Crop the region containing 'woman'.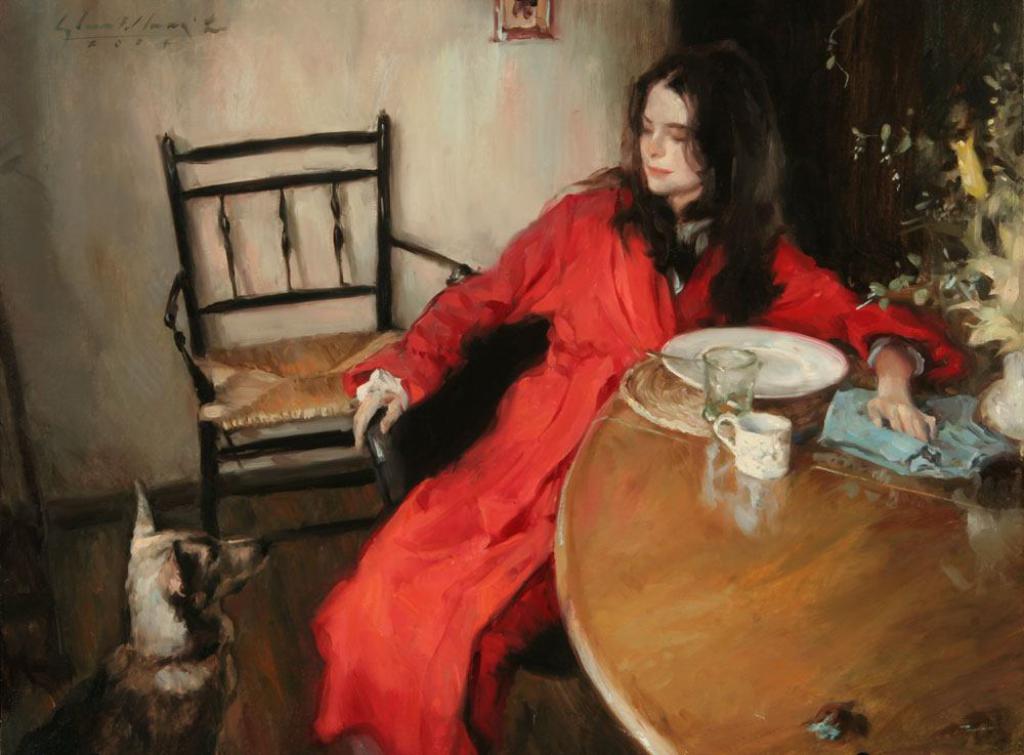
Crop region: [352,60,872,699].
